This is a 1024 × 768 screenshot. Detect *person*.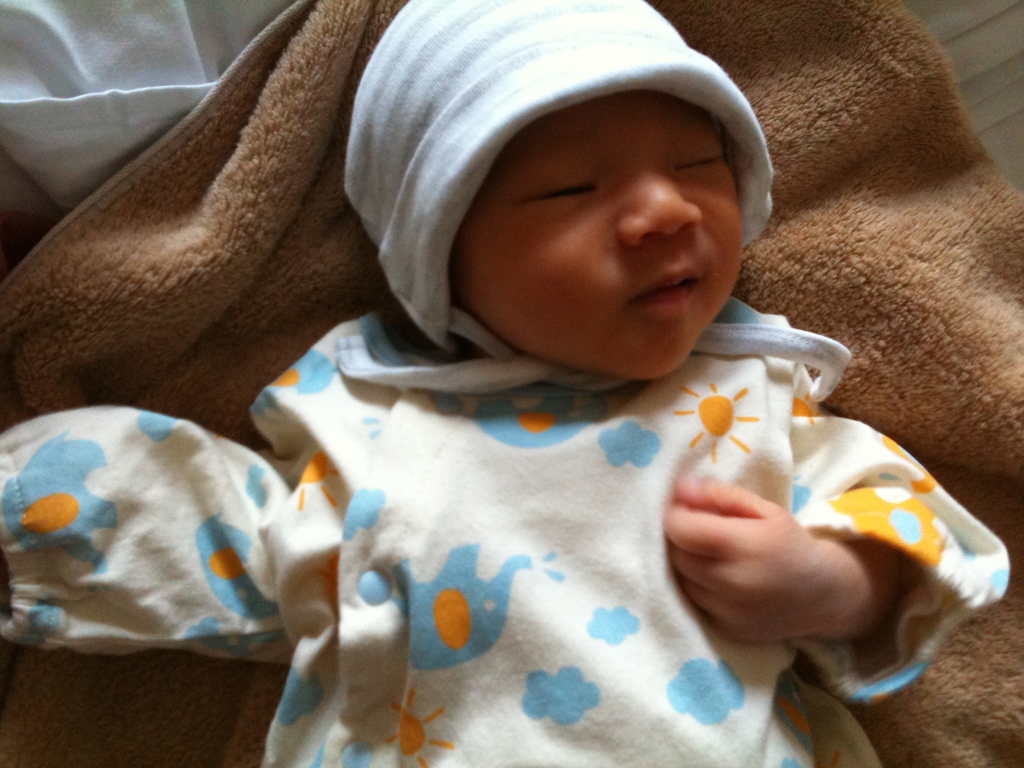
<box>140,0,950,766</box>.
